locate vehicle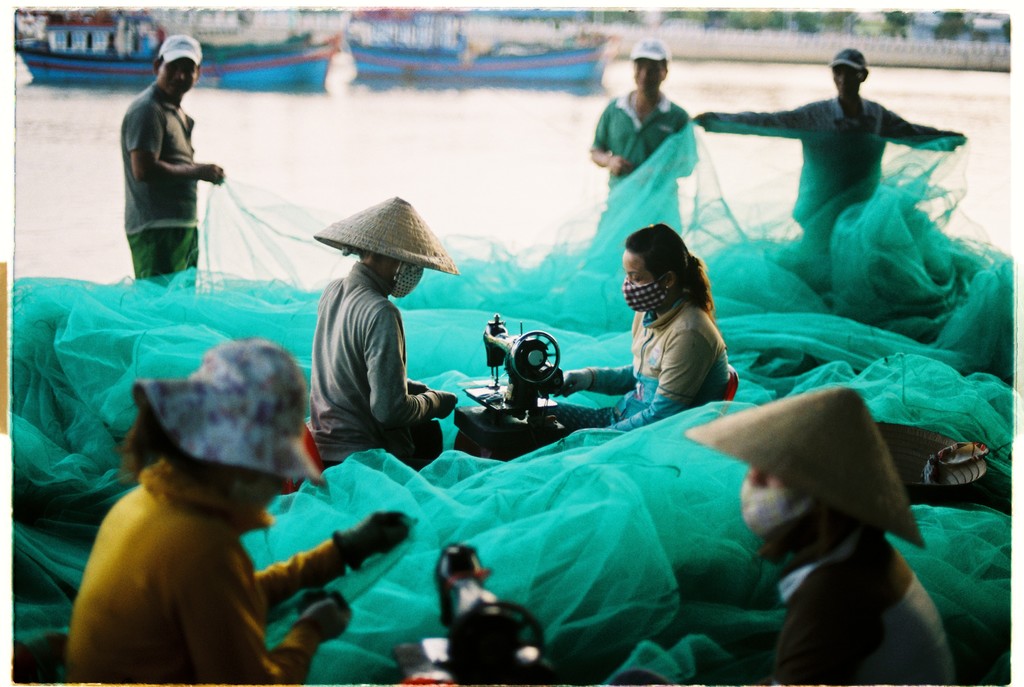
348 33 621 88
